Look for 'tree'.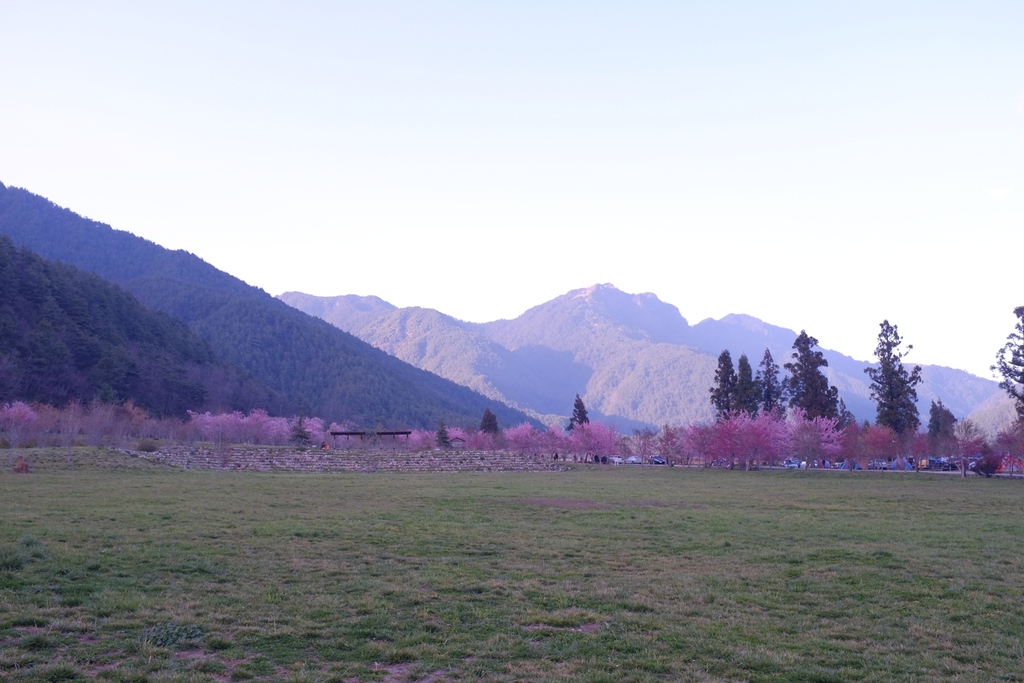
Found: BBox(991, 420, 1023, 473).
